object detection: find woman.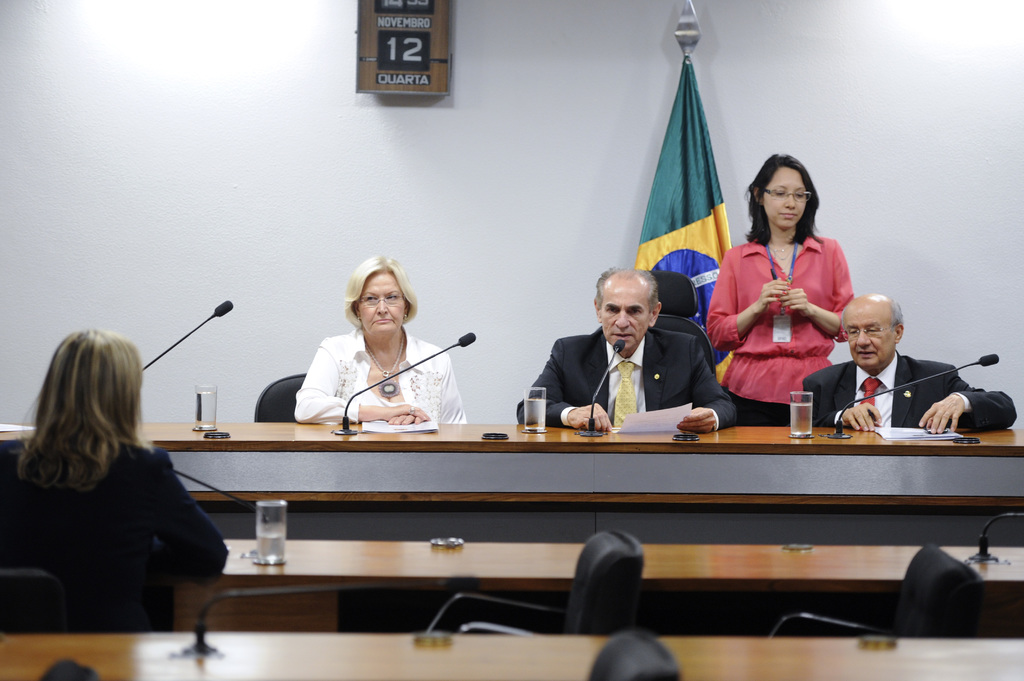
box=[0, 333, 230, 622].
